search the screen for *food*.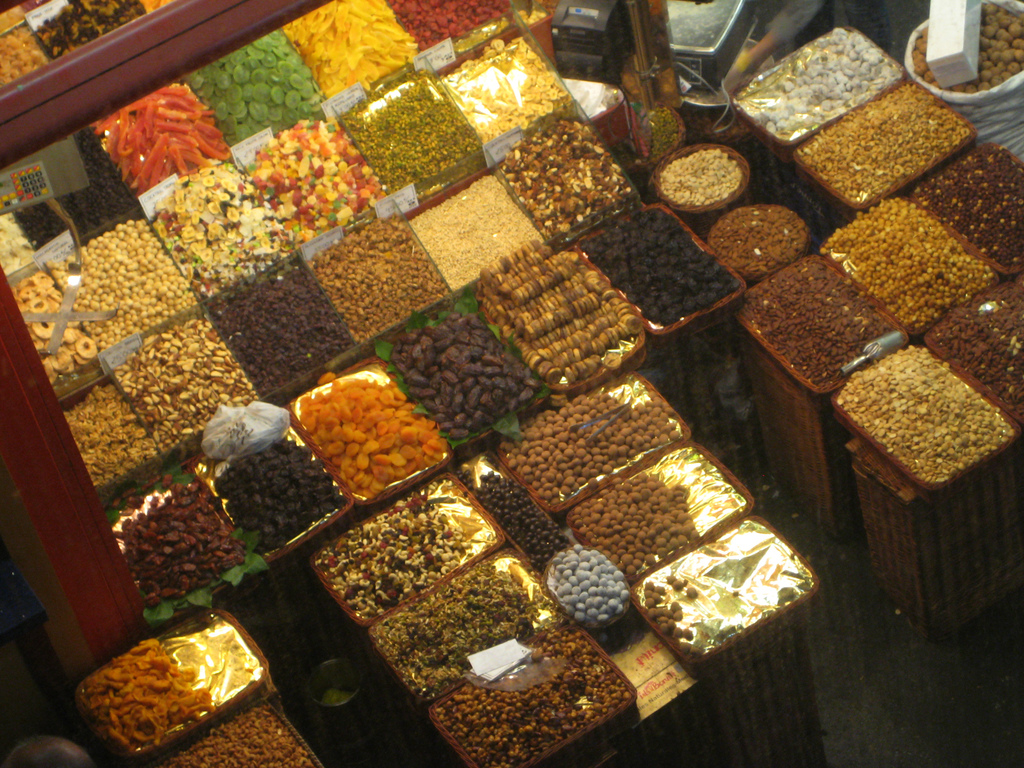
Found at x1=316 y1=490 x2=465 y2=620.
